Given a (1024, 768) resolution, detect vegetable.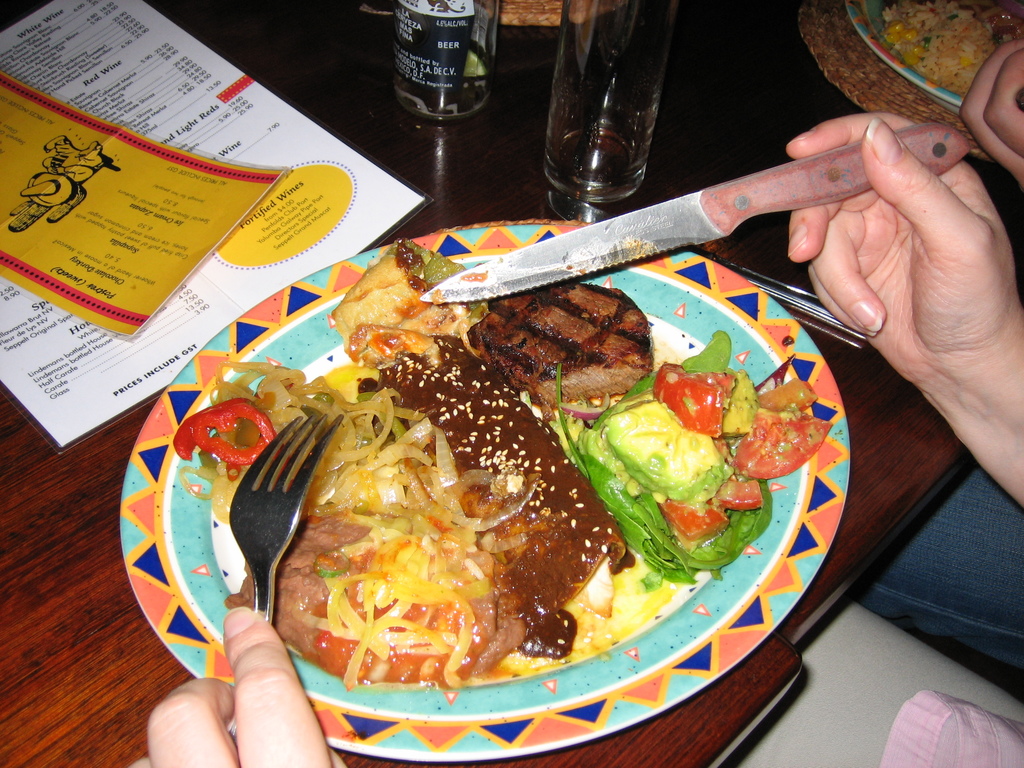
bbox=(711, 374, 759, 436).
